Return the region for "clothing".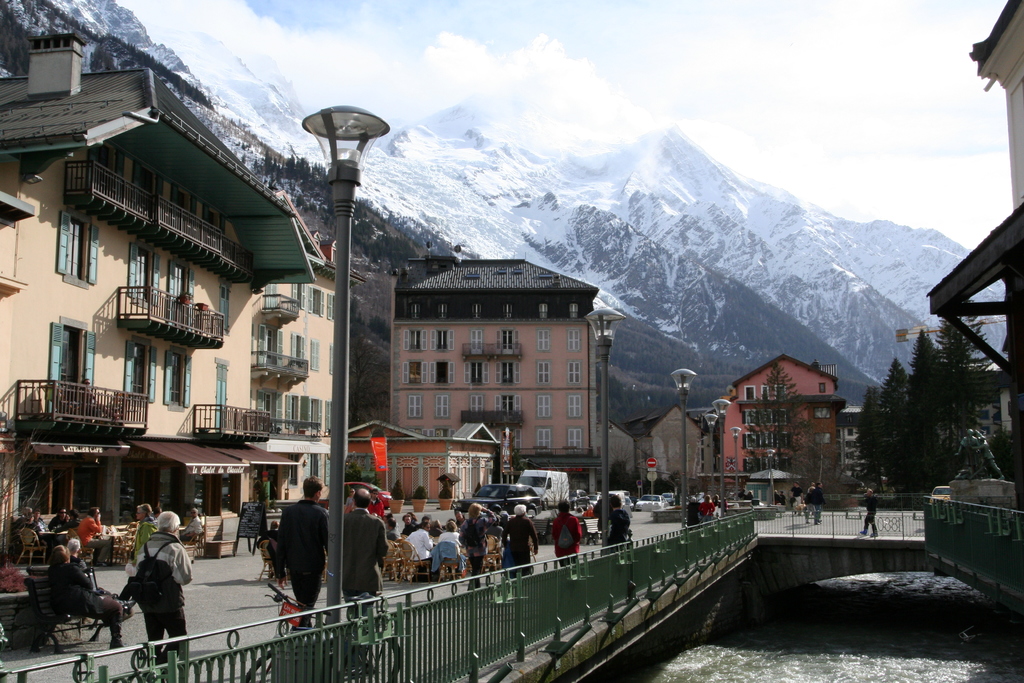
crop(807, 480, 826, 520).
